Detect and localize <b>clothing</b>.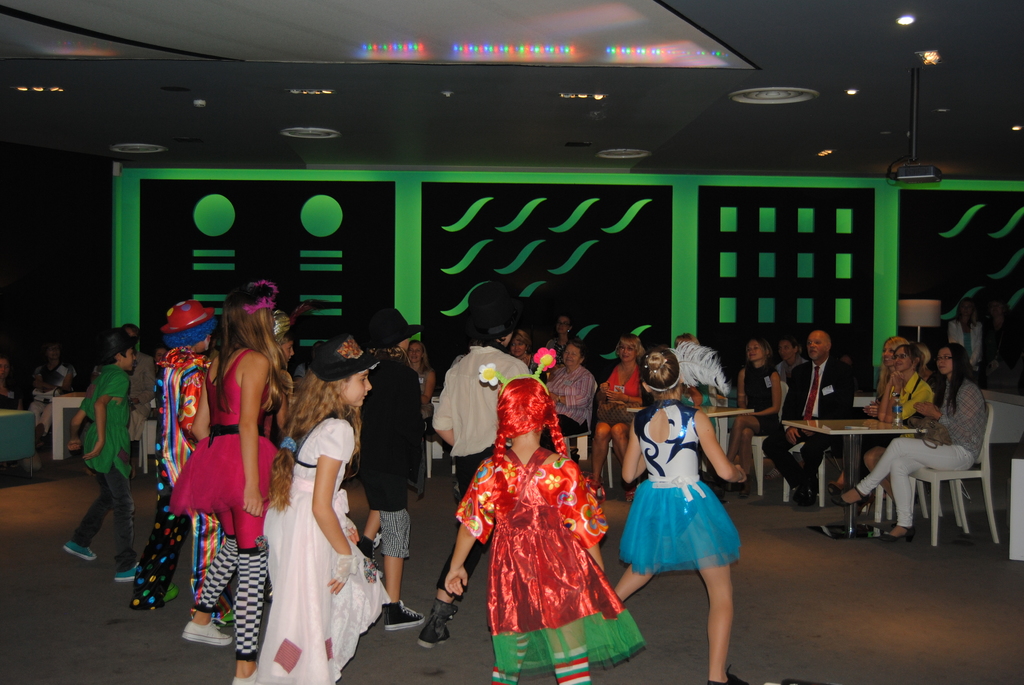
Localized at 623/402/744/567.
